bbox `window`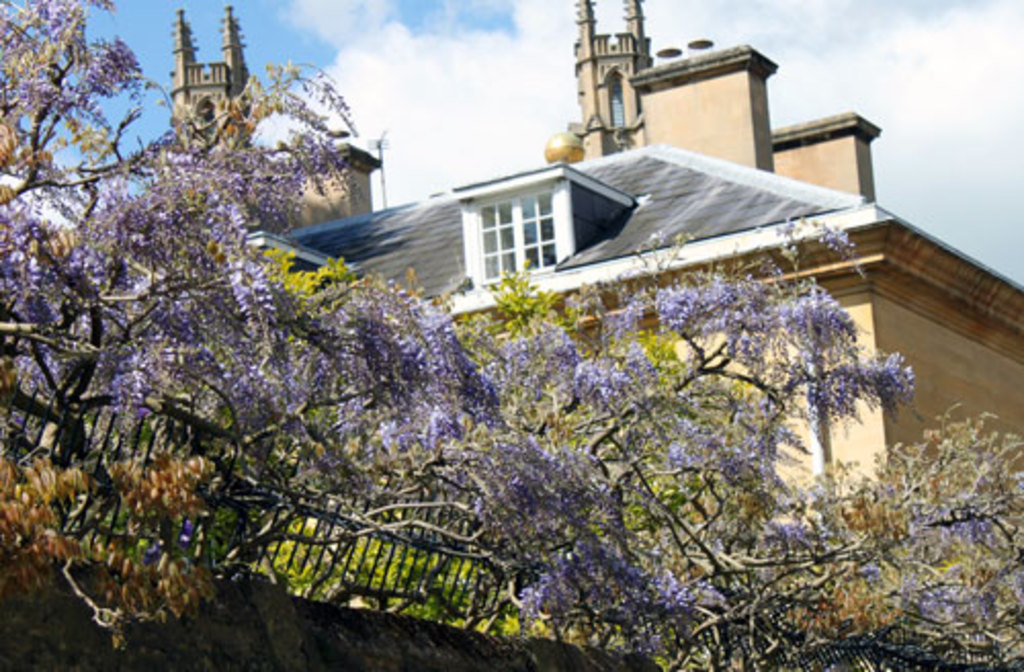
pyautogui.locateOnScreen(469, 180, 551, 266)
